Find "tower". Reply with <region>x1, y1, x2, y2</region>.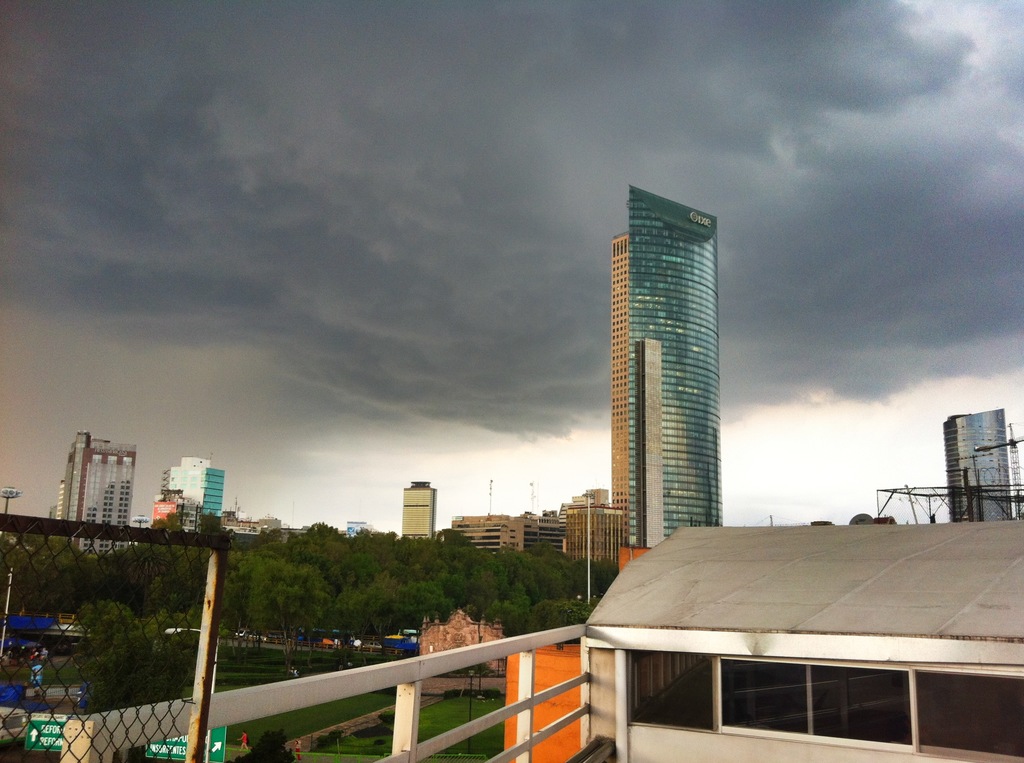
<region>406, 480, 431, 538</region>.
